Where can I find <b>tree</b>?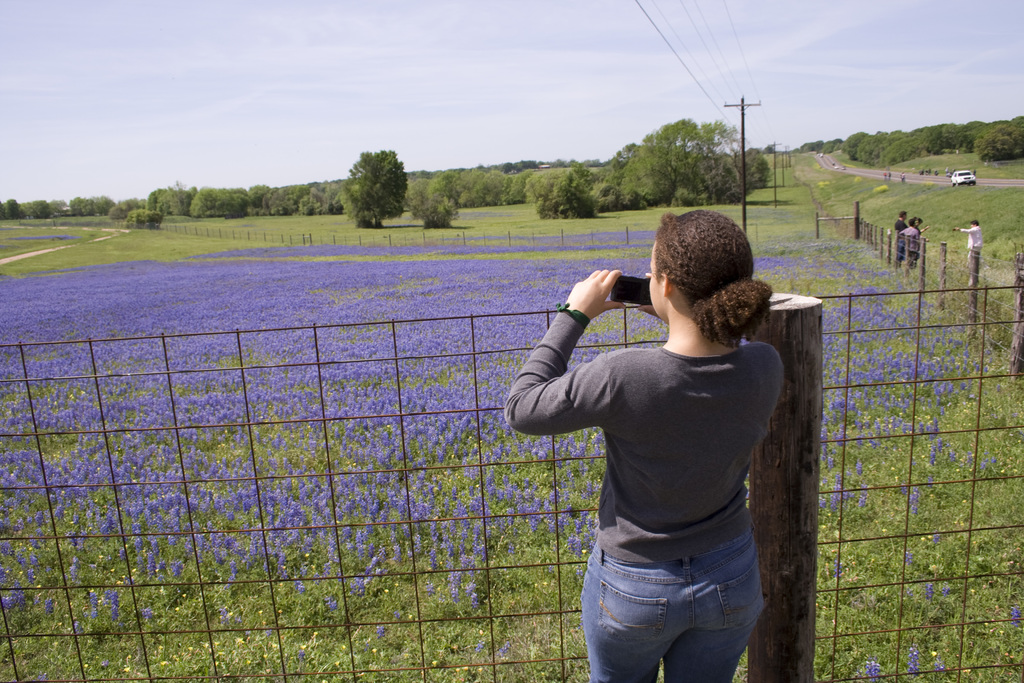
You can find it at {"x1": 416, "y1": 190, "x2": 462, "y2": 236}.
